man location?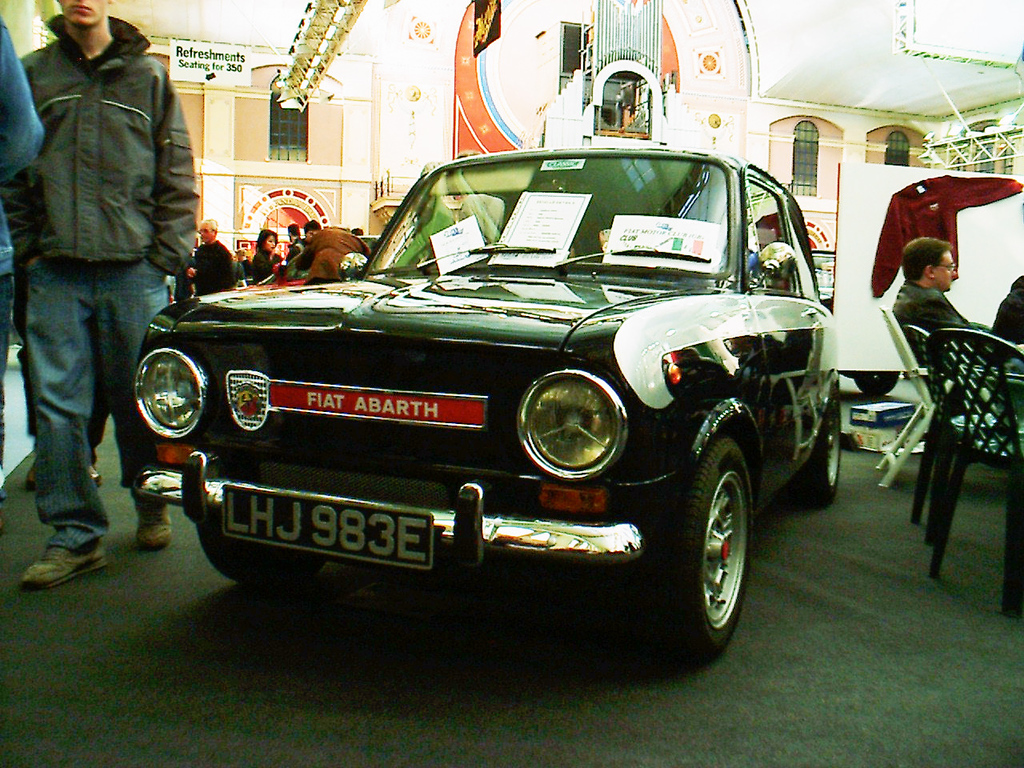
[x1=286, y1=222, x2=301, y2=242]
